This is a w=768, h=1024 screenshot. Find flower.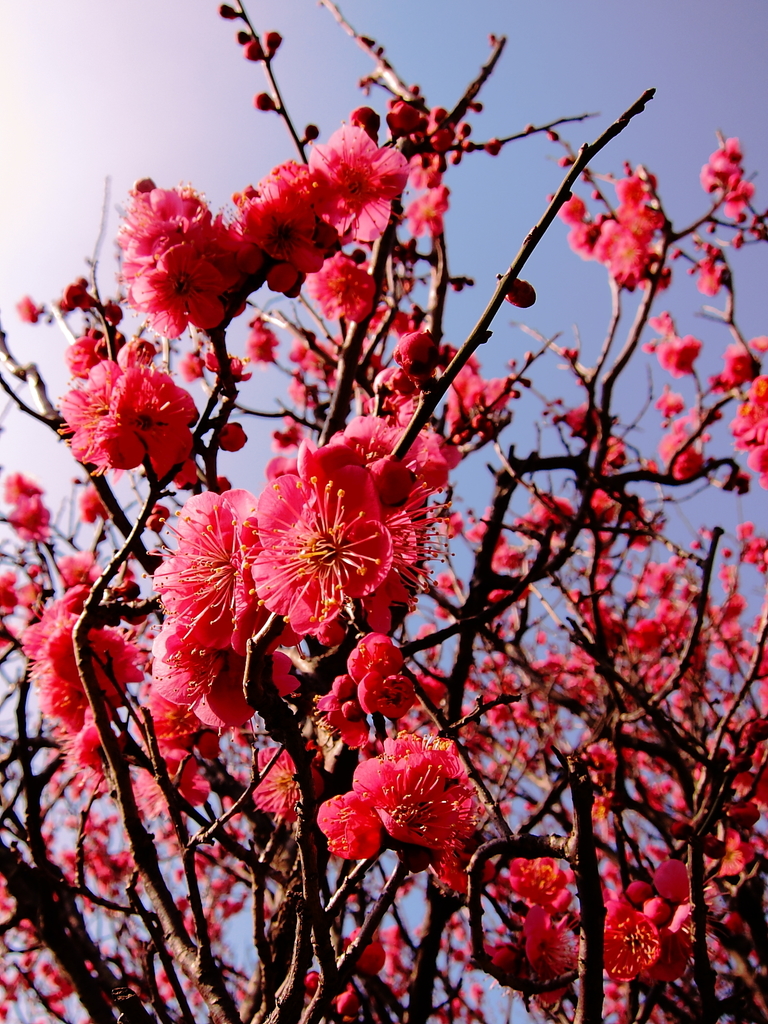
Bounding box: {"x1": 253, "y1": 456, "x2": 380, "y2": 643}.
